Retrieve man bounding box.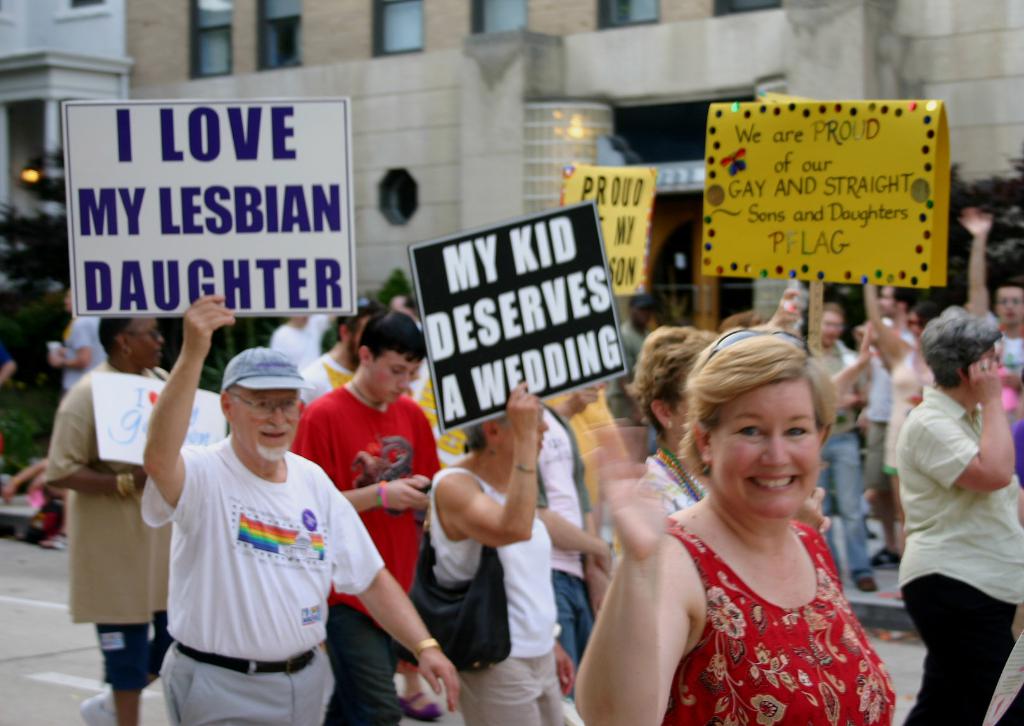
Bounding box: l=289, t=310, r=438, b=725.
